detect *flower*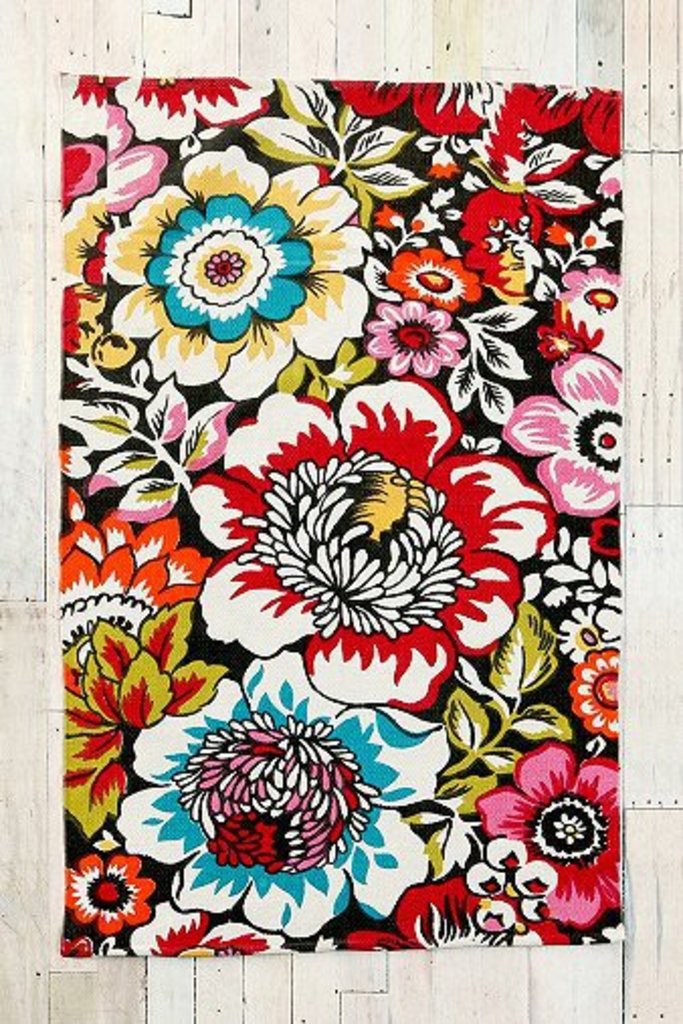
186, 374, 554, 709
